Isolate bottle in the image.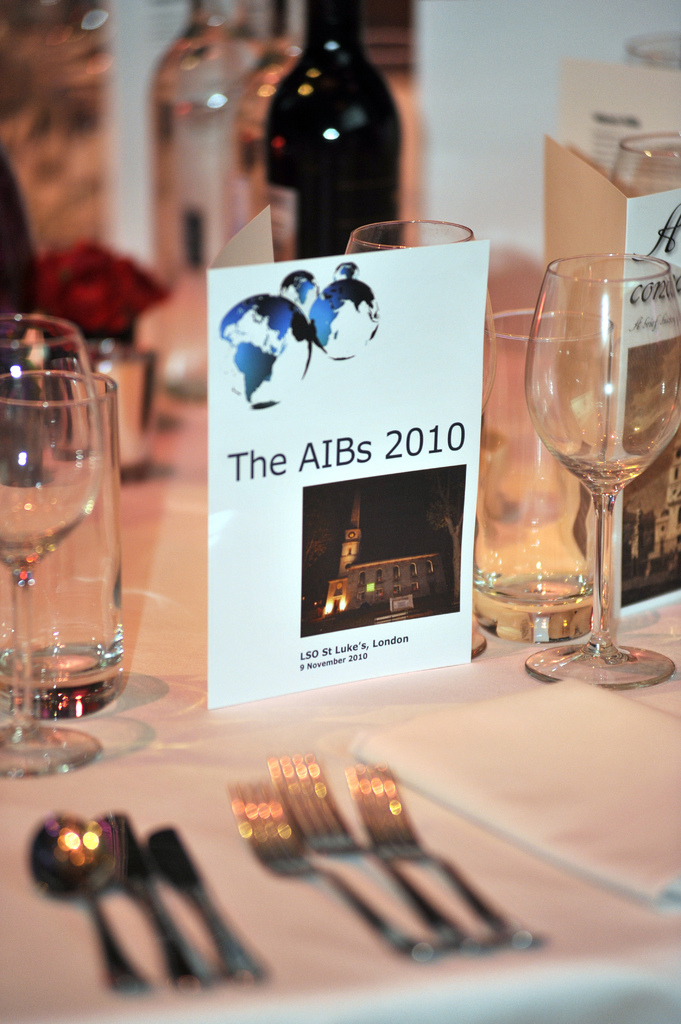
Isolated region: bbox(143, 0, 259, 295).
